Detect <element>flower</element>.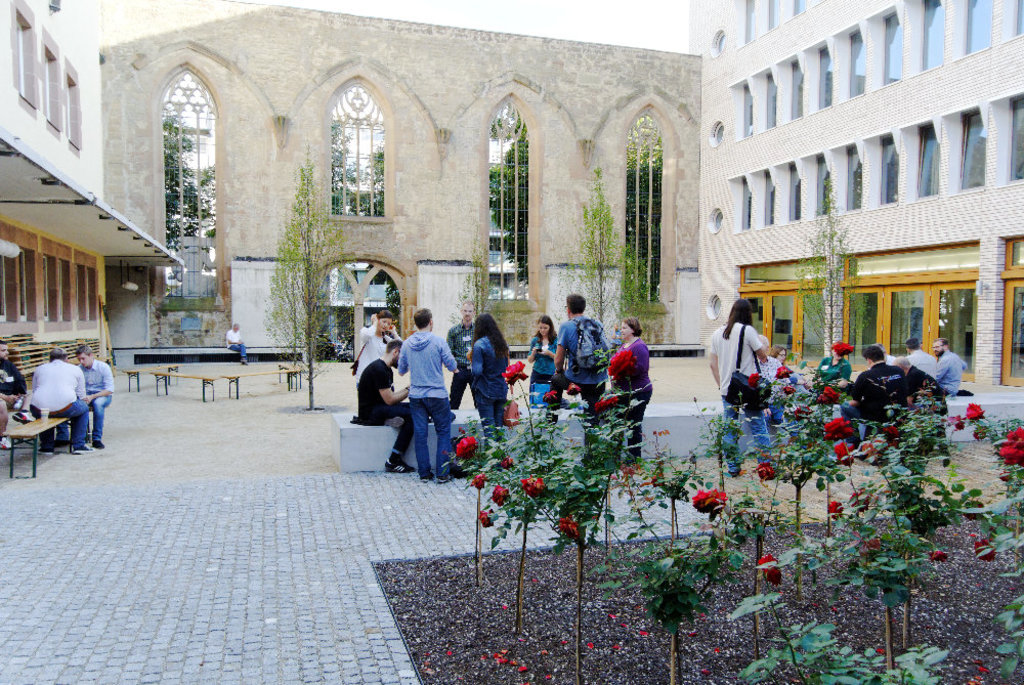
Detected at (left=502, top=457, right=517, bottom=470).
